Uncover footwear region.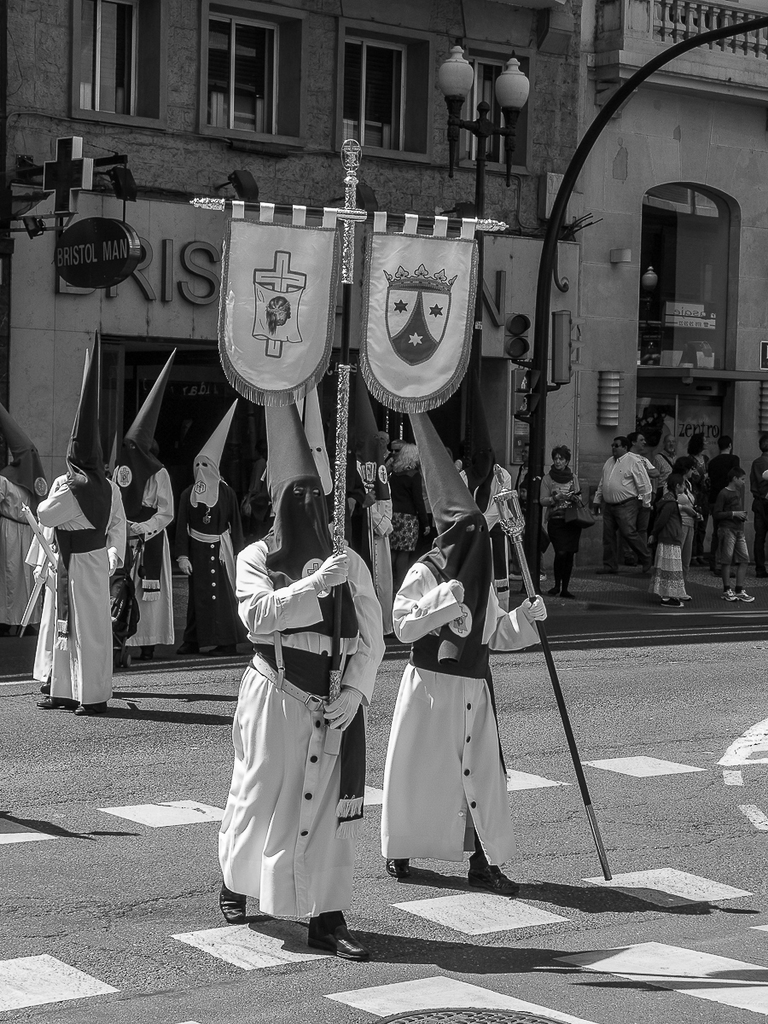
Uncovered: box=[223, 885, 246, 928].
